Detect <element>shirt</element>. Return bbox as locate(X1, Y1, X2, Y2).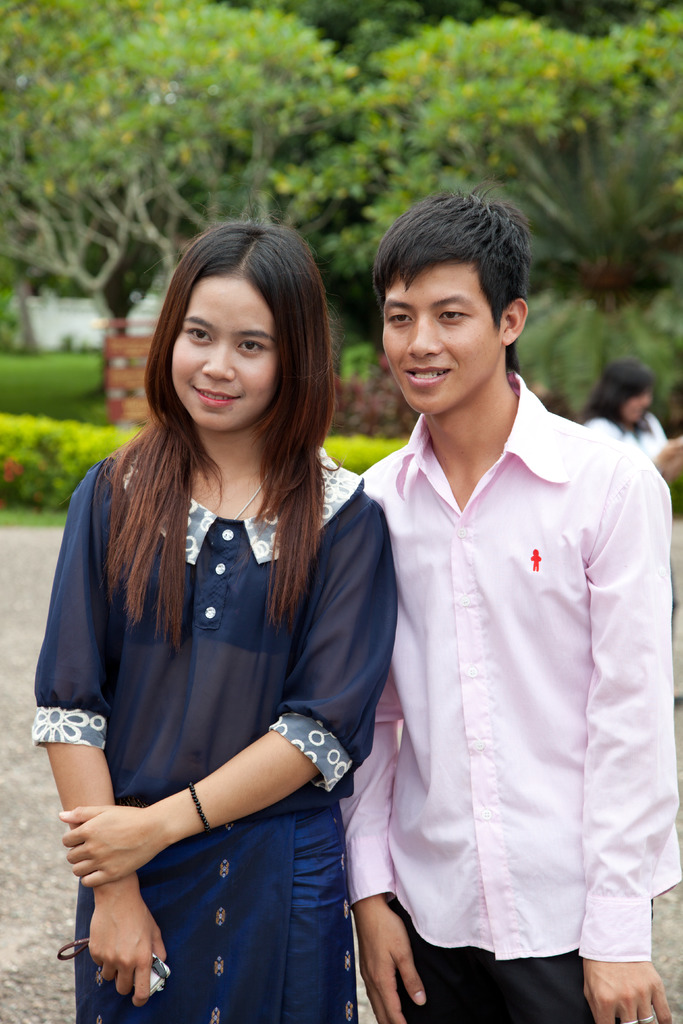
locate(334, 370, 682, 965).
